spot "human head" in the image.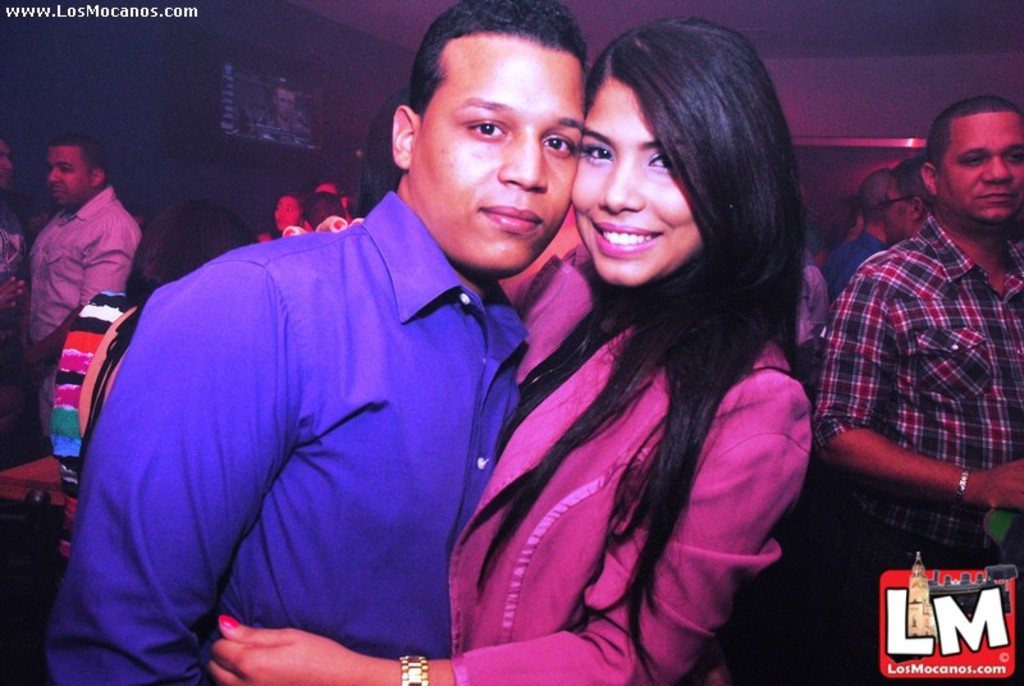
"human head" found at [42,129,114,209].
